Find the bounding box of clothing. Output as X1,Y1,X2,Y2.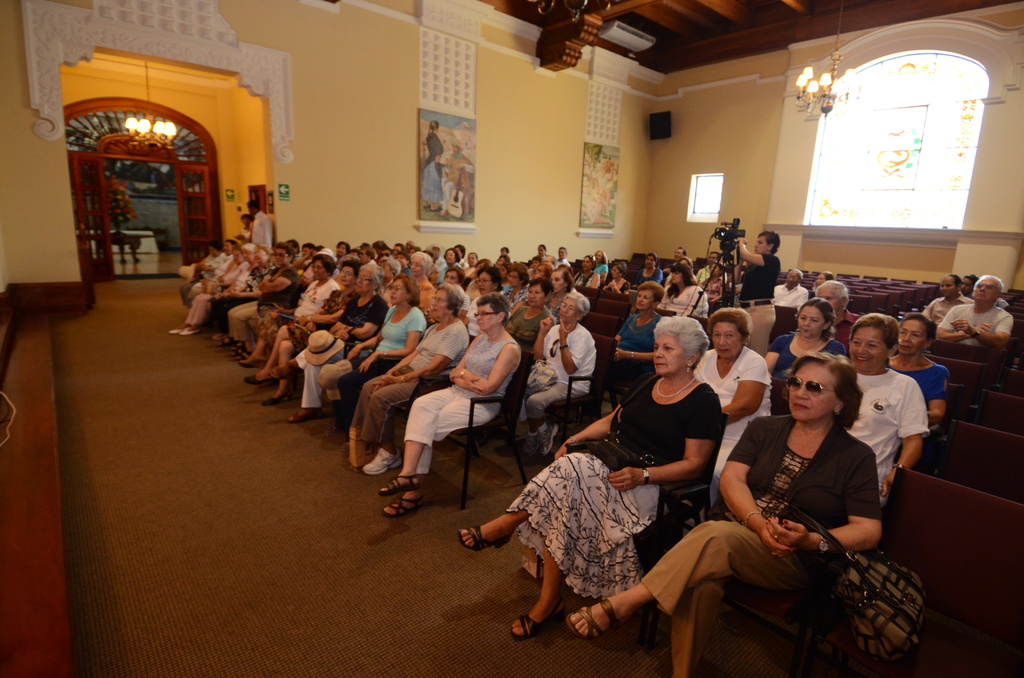
689,348,772,490.
